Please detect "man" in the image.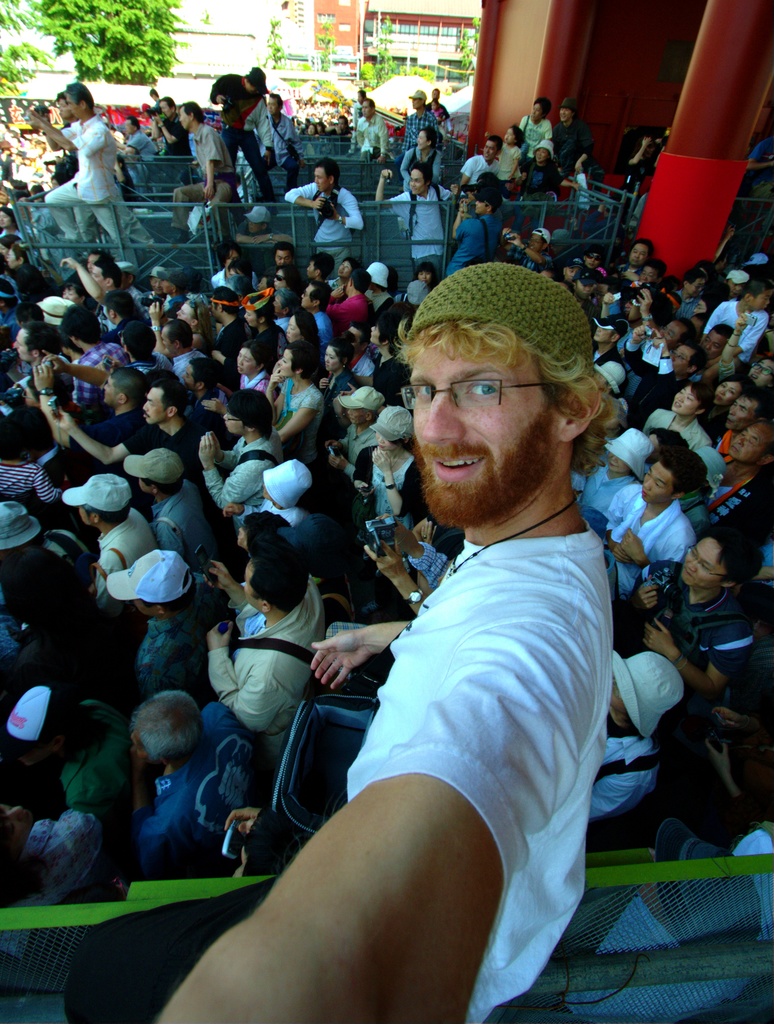
bbox=(39, 376, 152, 470).
